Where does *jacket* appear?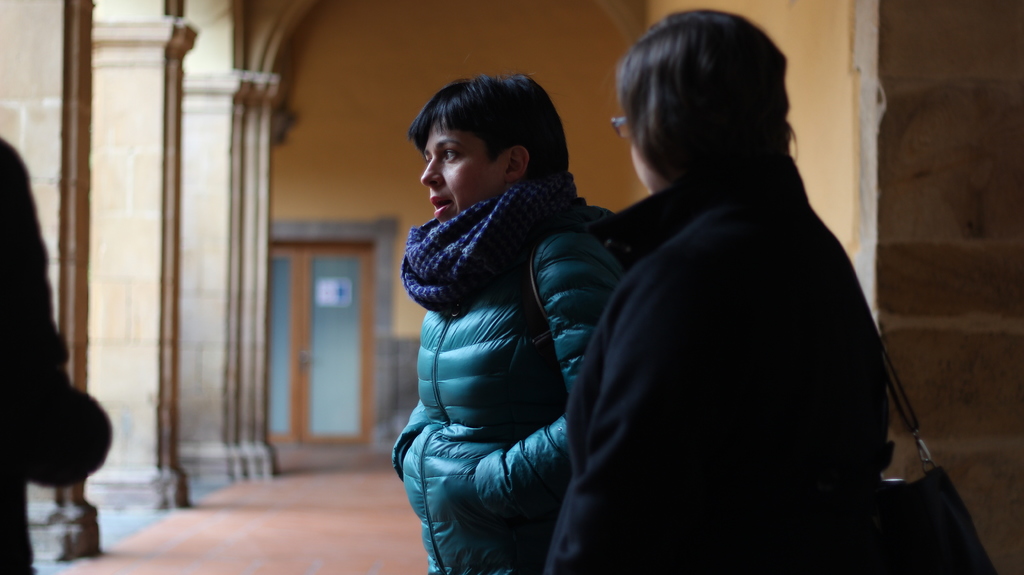
Appears at [545,141,893,574].
